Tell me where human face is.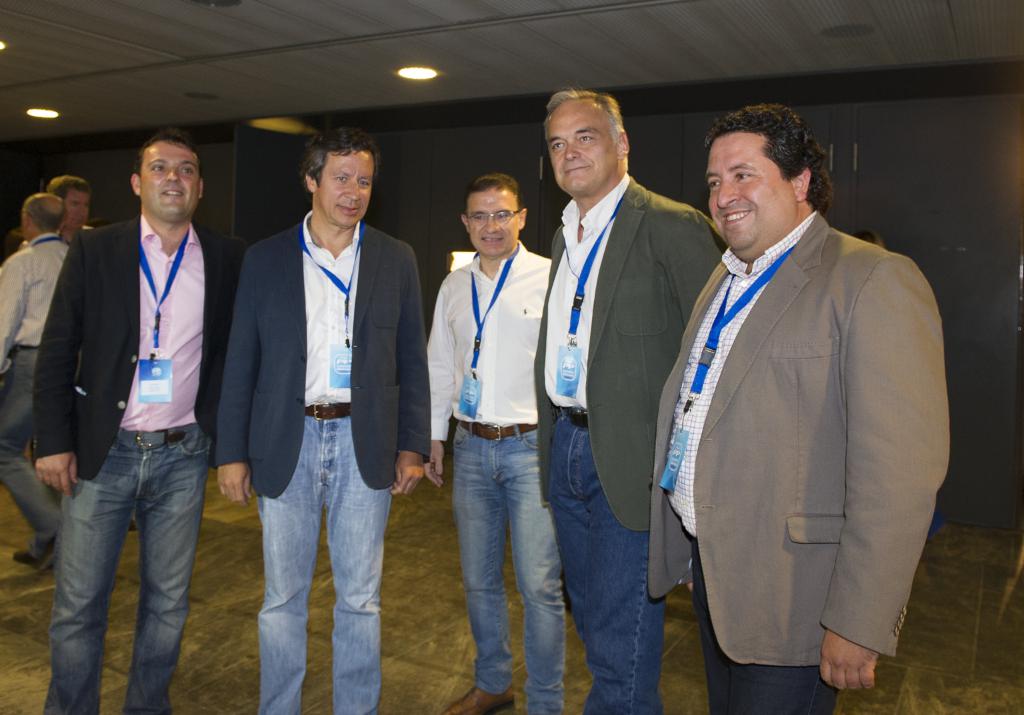
human face is at Rect(469, 189, 520, 254).
